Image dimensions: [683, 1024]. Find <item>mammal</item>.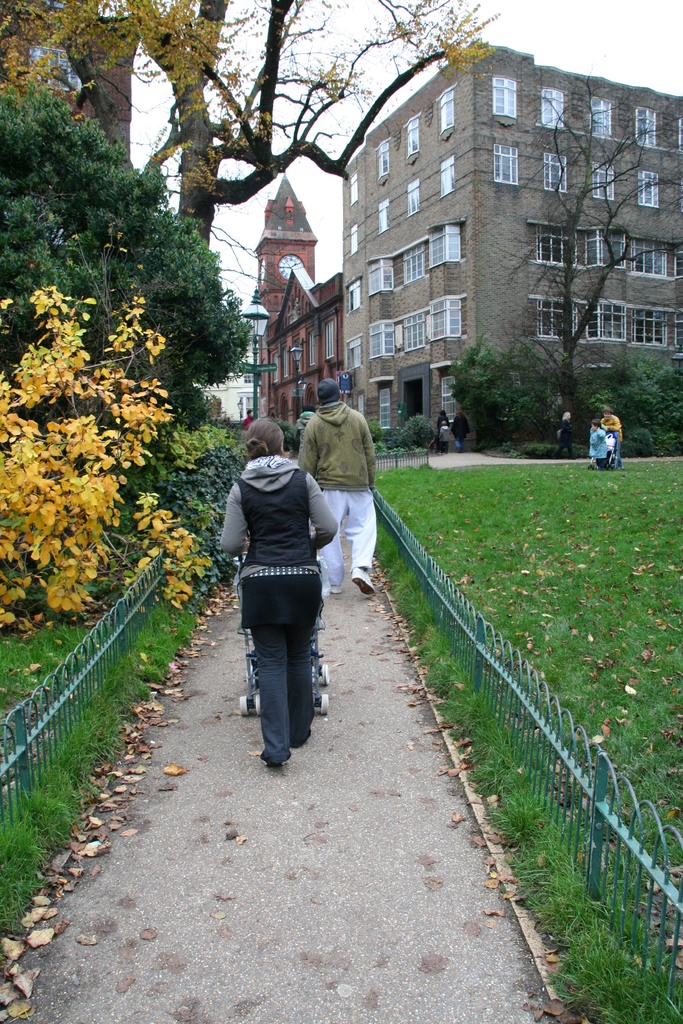
box=[297, 403, 315, 450].
